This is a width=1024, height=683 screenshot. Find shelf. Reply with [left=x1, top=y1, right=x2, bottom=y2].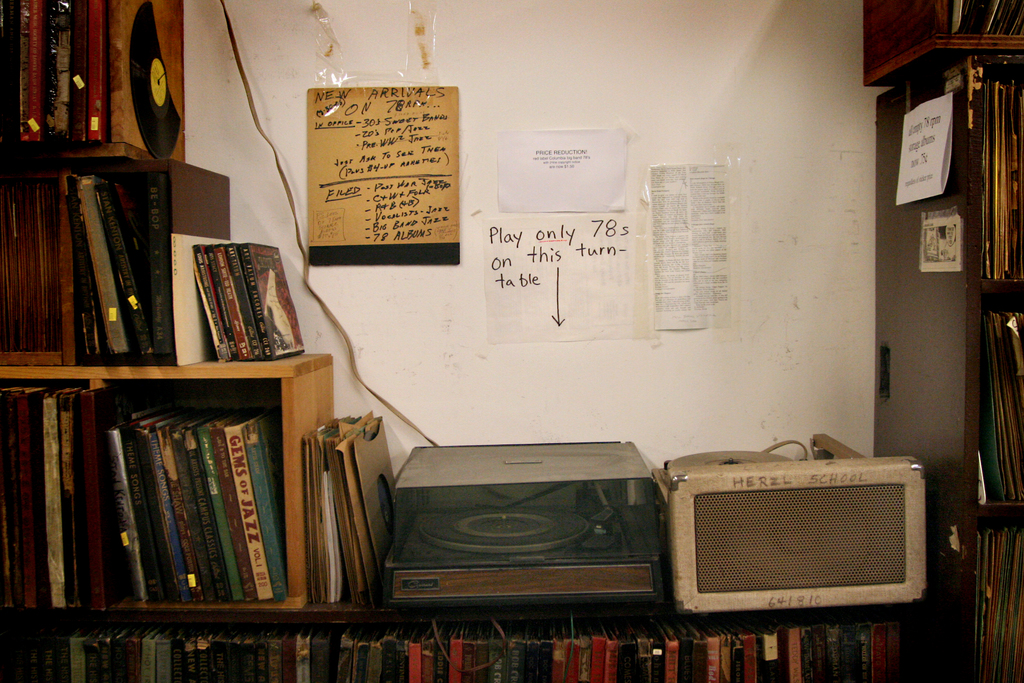
[left=856, top=0, right=1023, bottom=84].
